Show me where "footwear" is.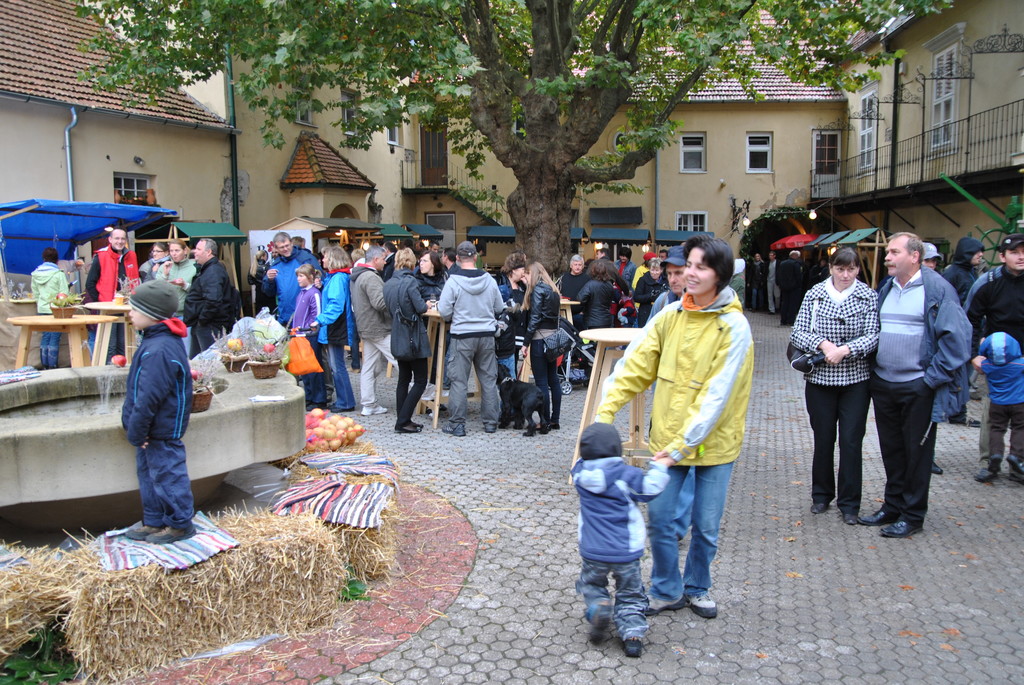
"footwear" is at bbox(128, 523, 164, 540).
